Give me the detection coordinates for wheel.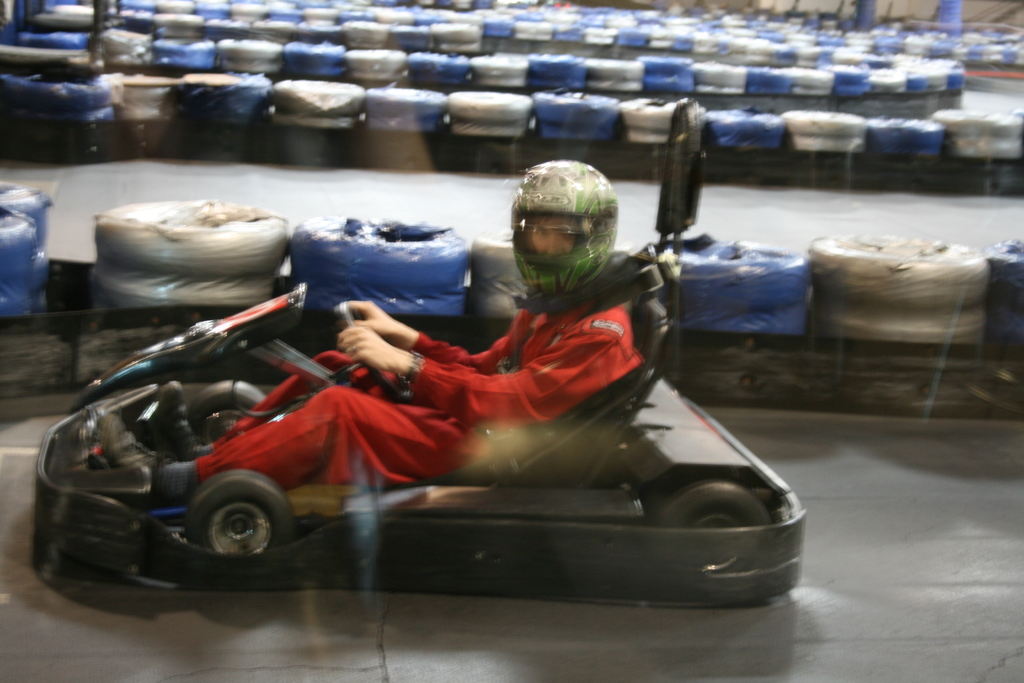
[113, 86, 170, 107].
